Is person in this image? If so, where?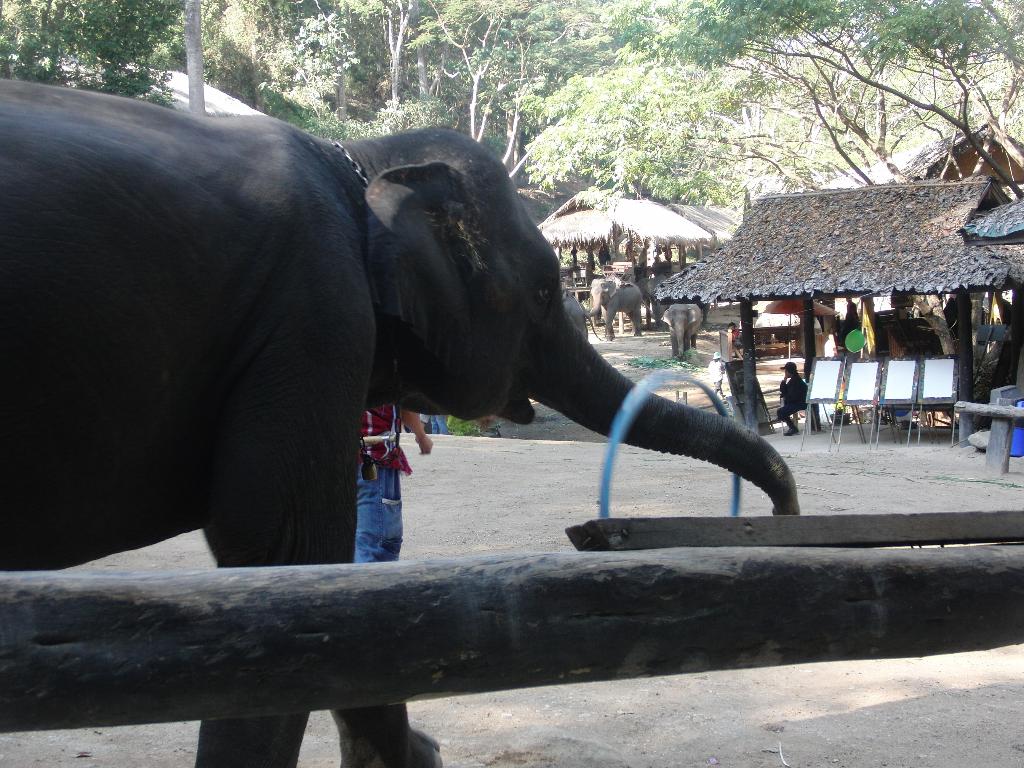
Yes, at x1=708 y1=348 x2=730 y2=398.
